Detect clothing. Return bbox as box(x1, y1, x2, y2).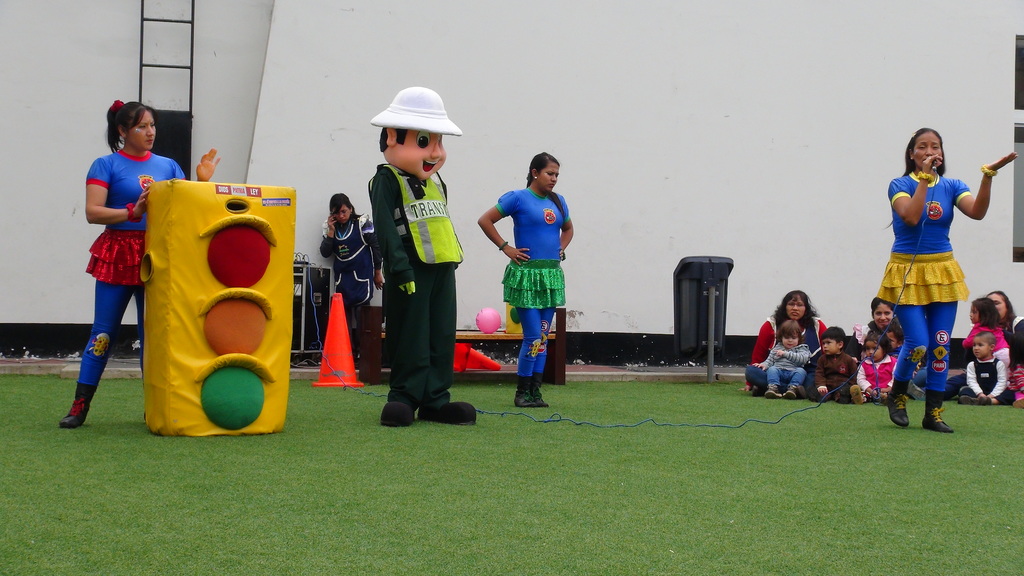
box(851, 315, 887, 358).
